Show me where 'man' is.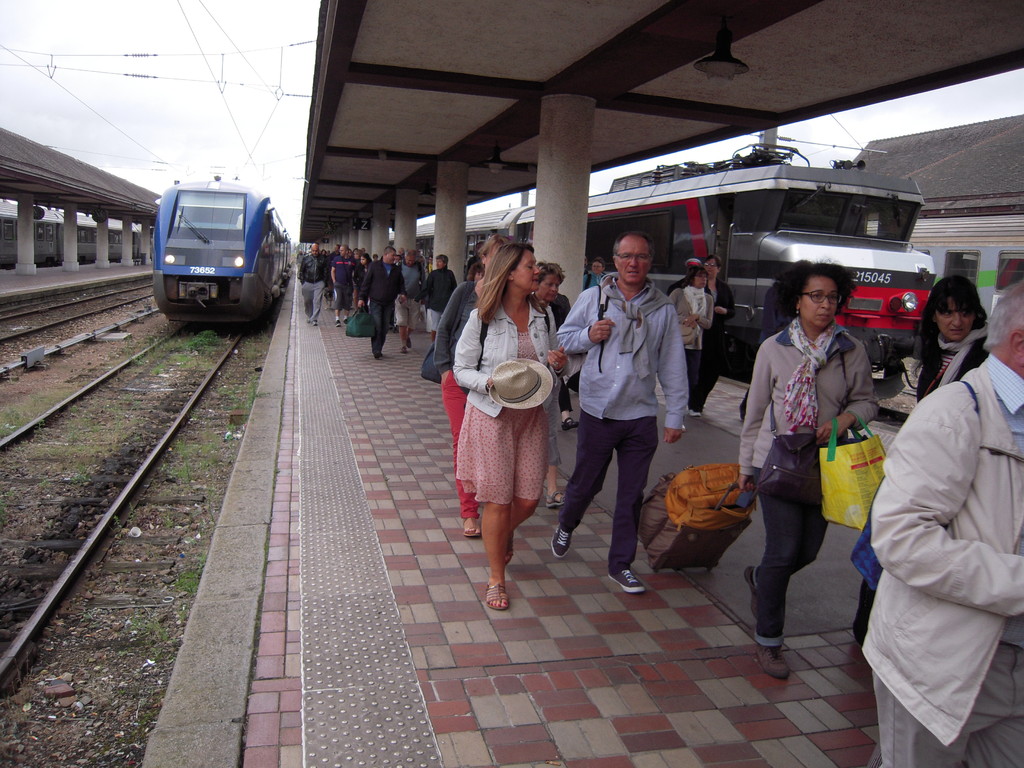
'man' is at select_region(371, 254, 380, 262).
